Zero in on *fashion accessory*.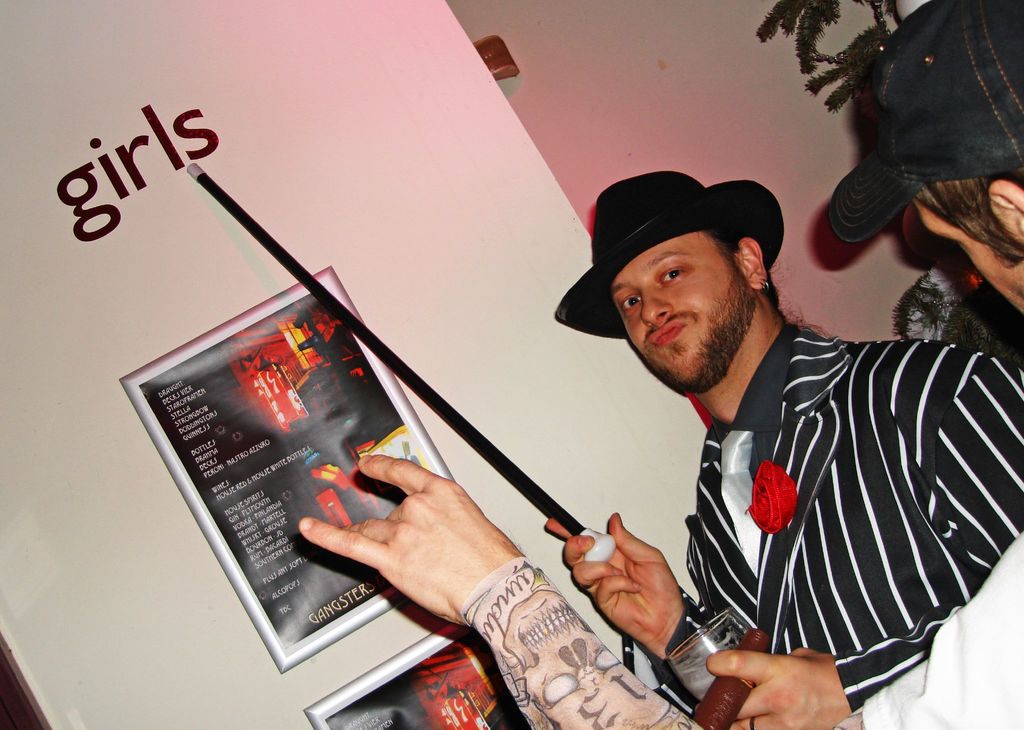
Zeroed in: l=719, t=431, r=762, b=579.
